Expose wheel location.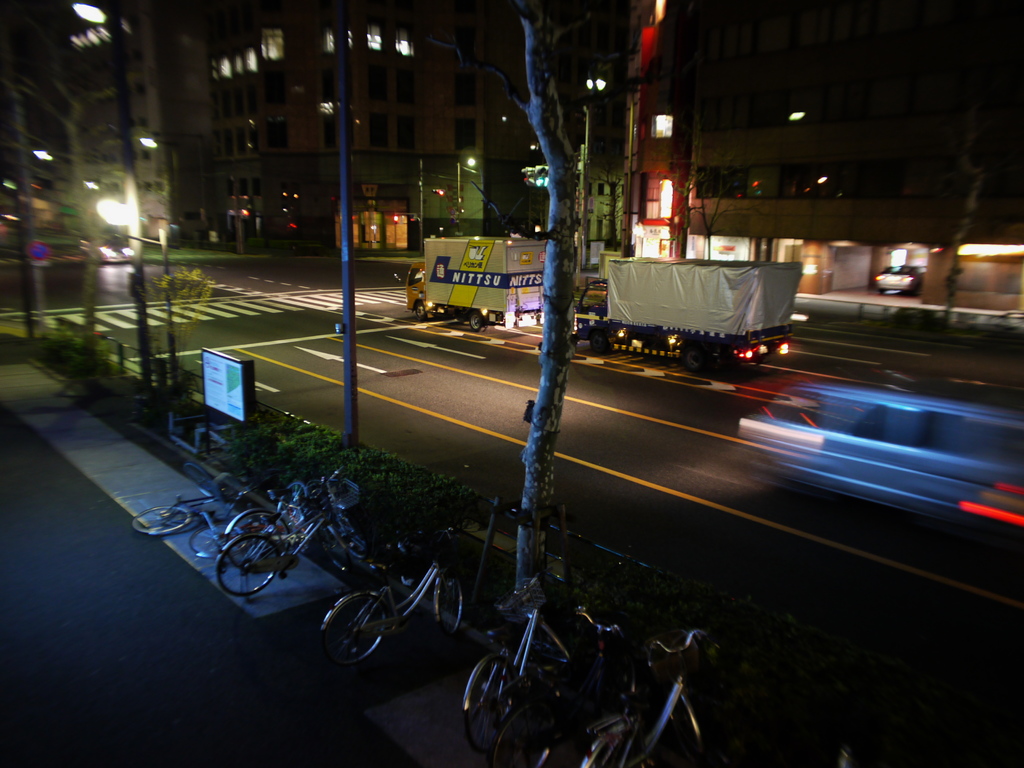
Exposed at box(682, 347, 705, 373).
